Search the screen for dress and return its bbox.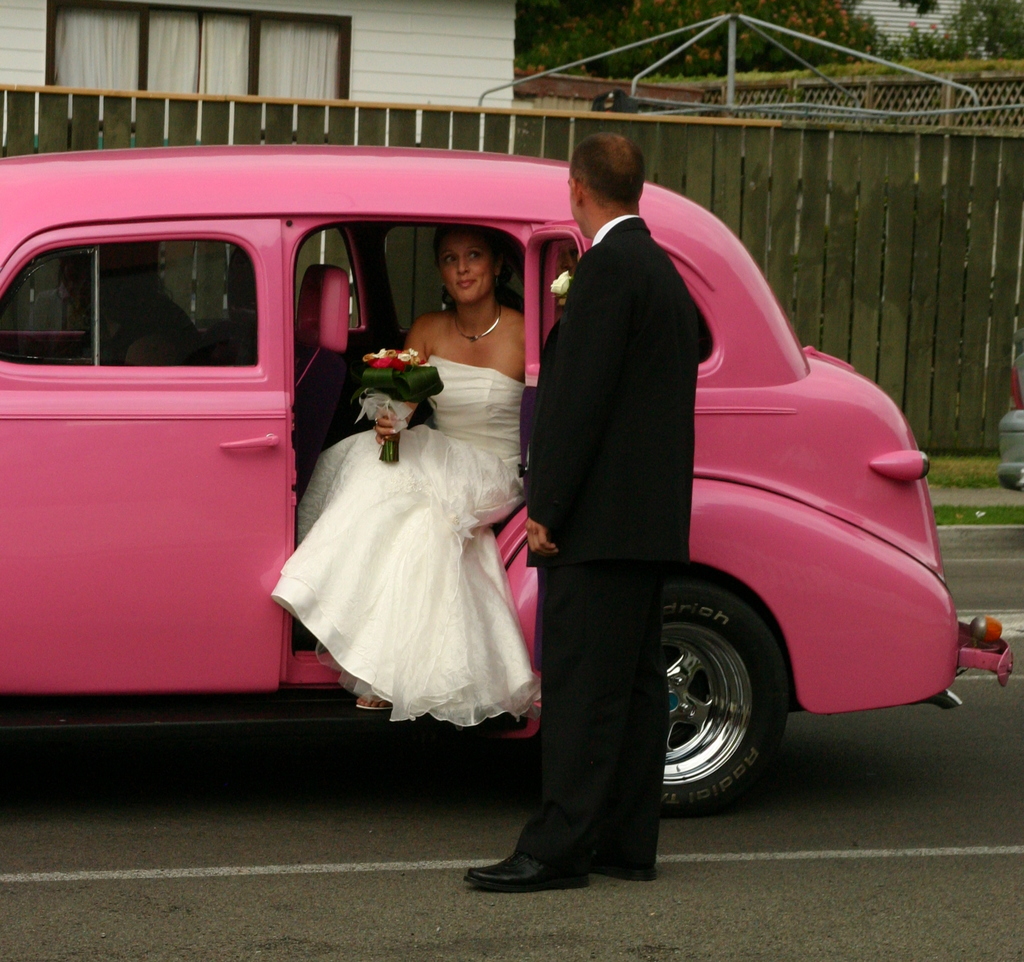
Found: crop(273, 358, 528, 724).
